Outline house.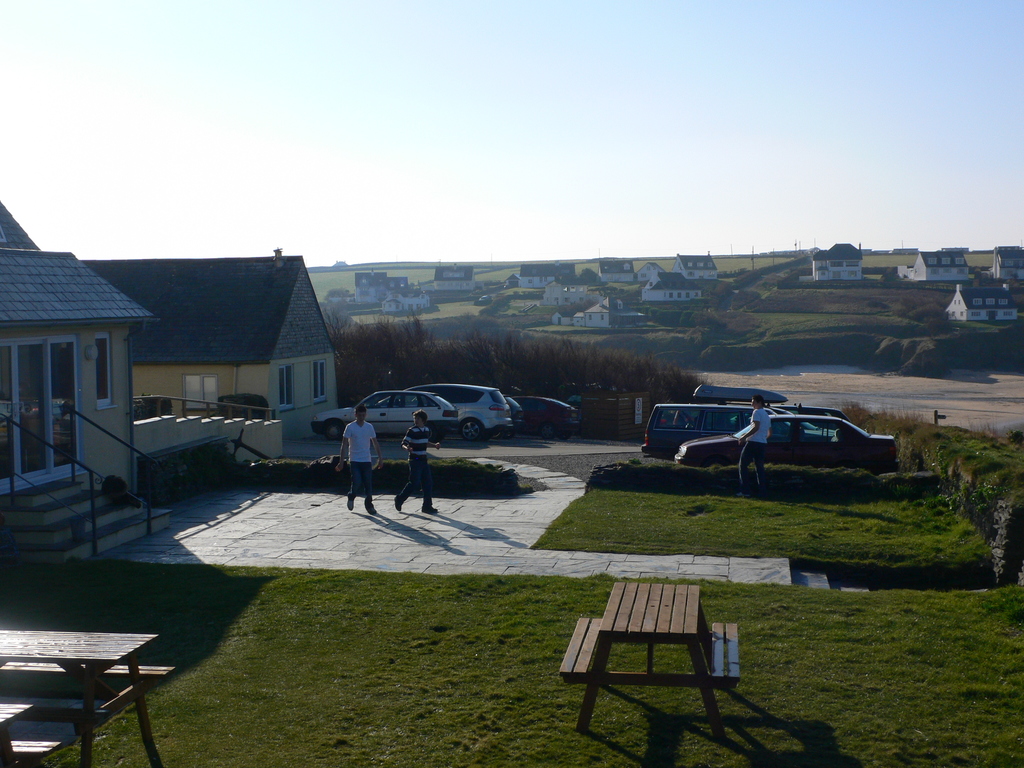
Outline: (x1=669, y1=250, x2=722, y2=280).
